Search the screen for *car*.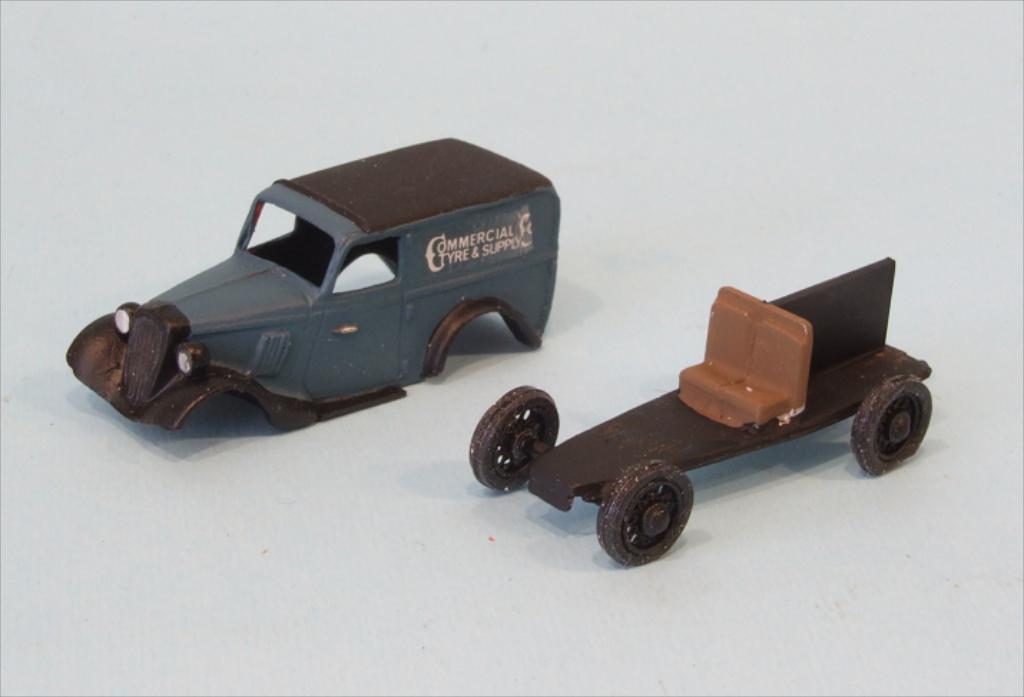
Found at bbox(79, 147, 594, 438).
